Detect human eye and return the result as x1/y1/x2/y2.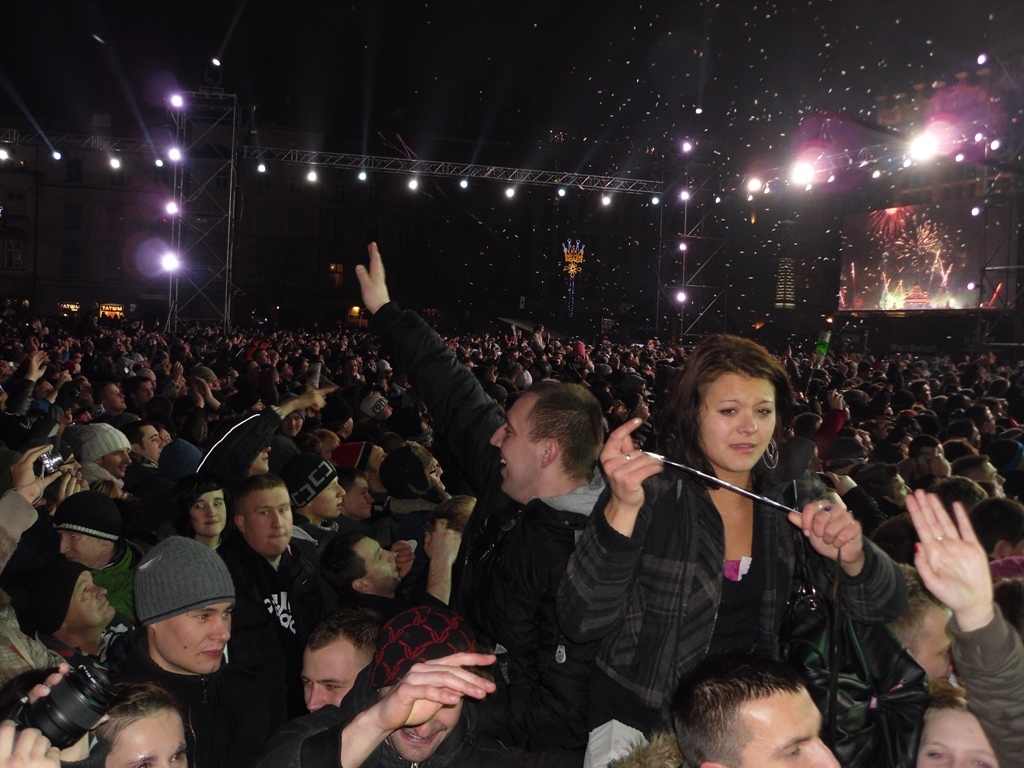
715/404/738/417.
